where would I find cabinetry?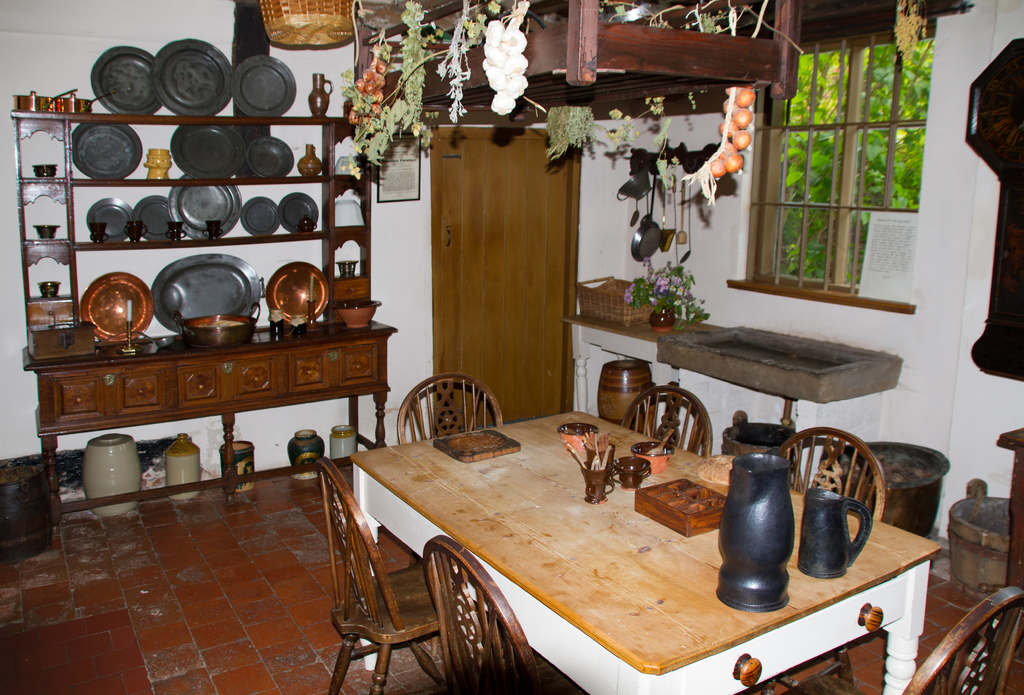
At 22,323,392,429.
